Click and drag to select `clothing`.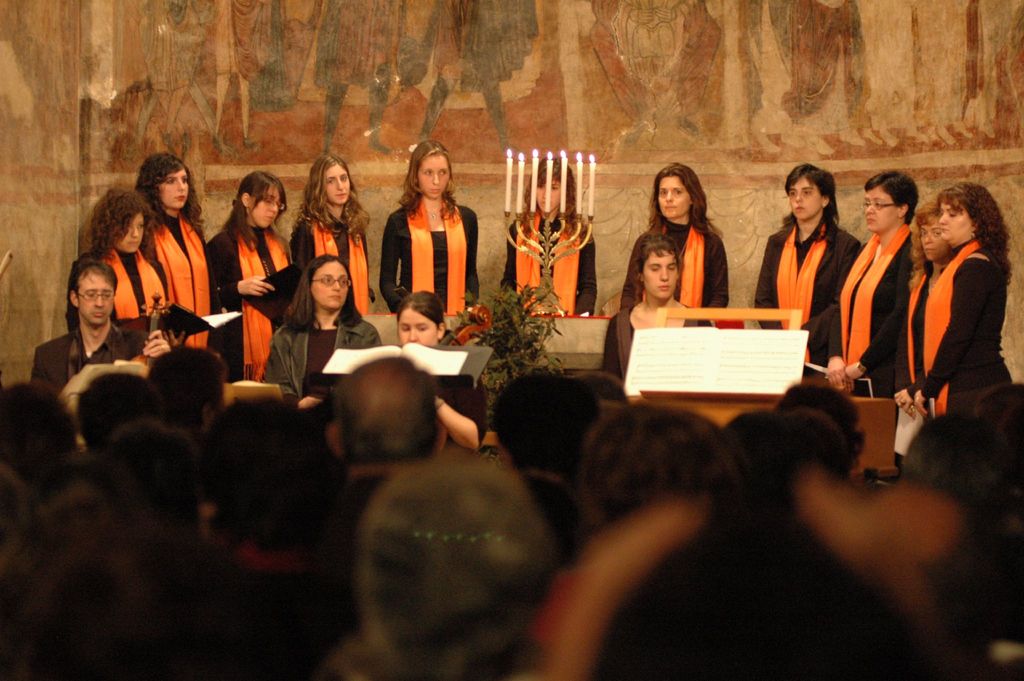
Selection: crop(843, 228, 915, 428).
